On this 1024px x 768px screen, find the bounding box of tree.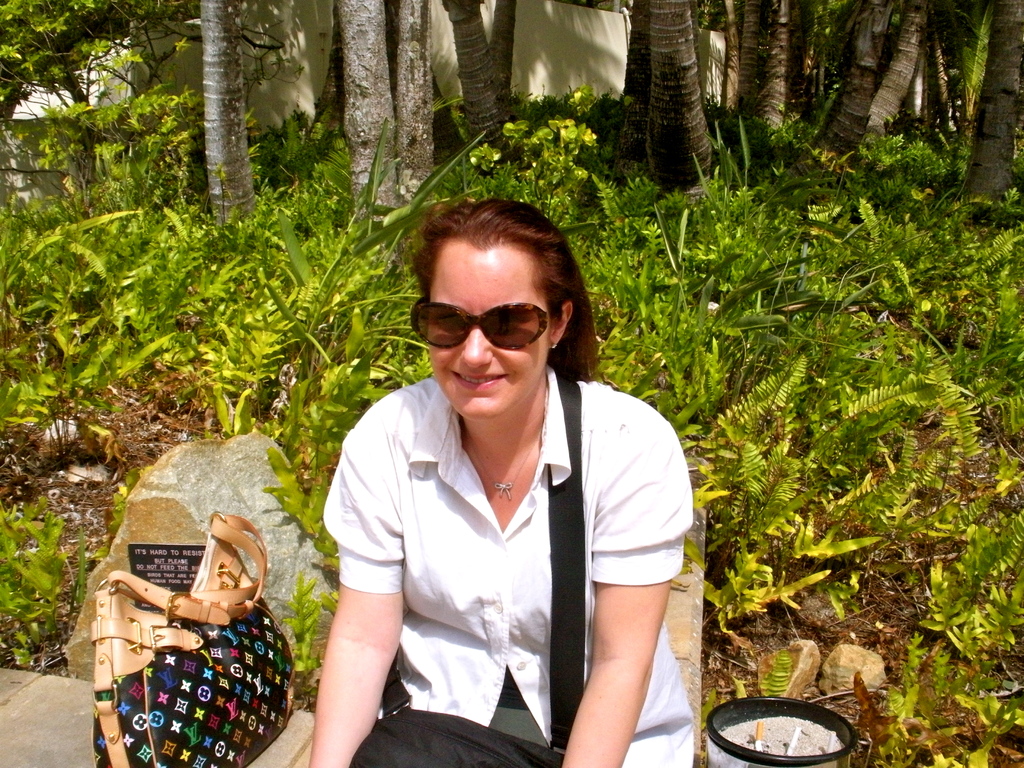
Bounding box: 342 0 382 210.
